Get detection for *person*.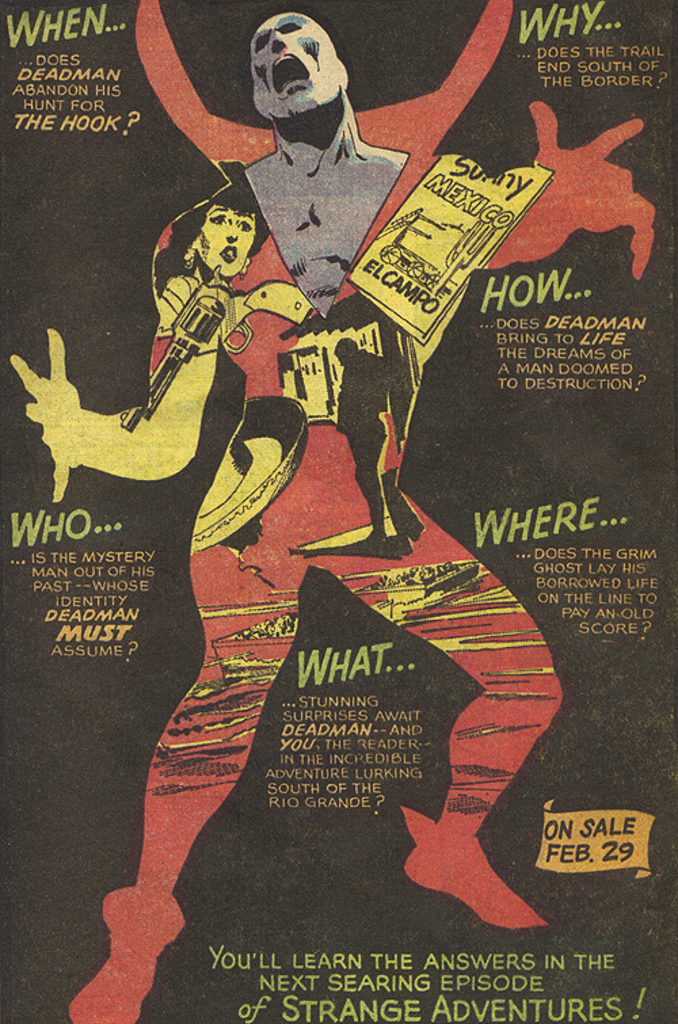
Detection: <box>9,5,658,1023</box>.
